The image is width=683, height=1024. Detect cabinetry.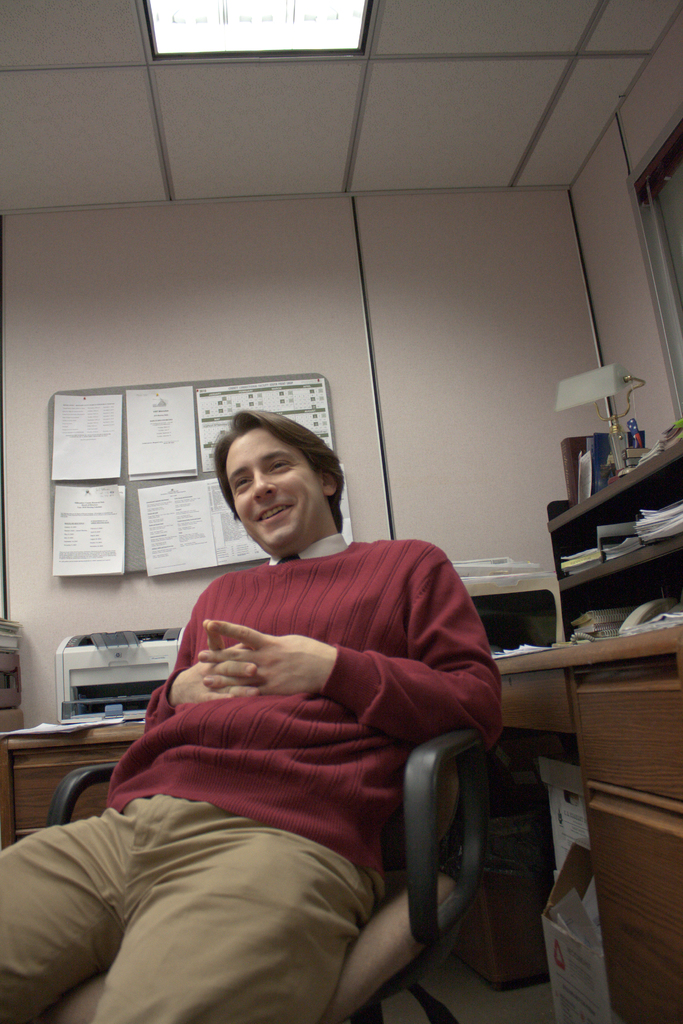
Detection: bbox(0, 715, 158, 855).
